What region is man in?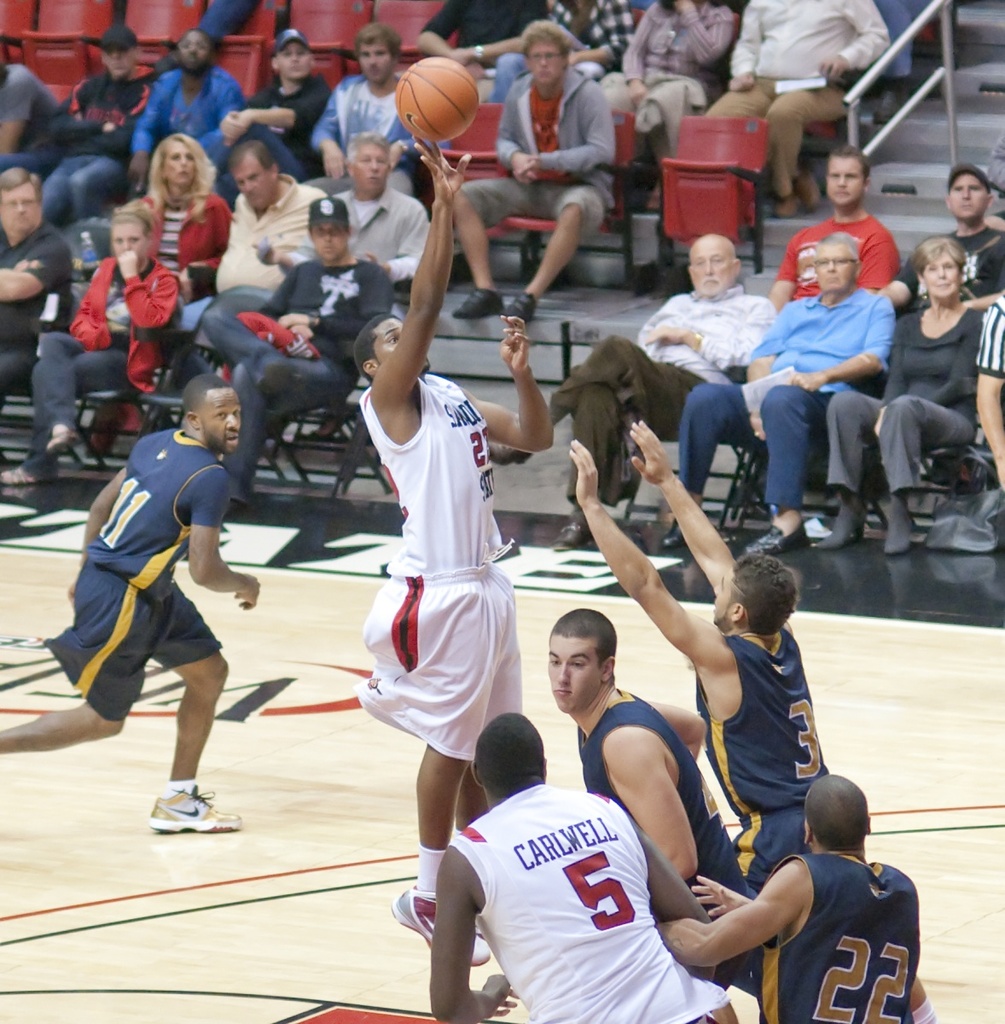
<region>307, 25, 439, 210</region>.
